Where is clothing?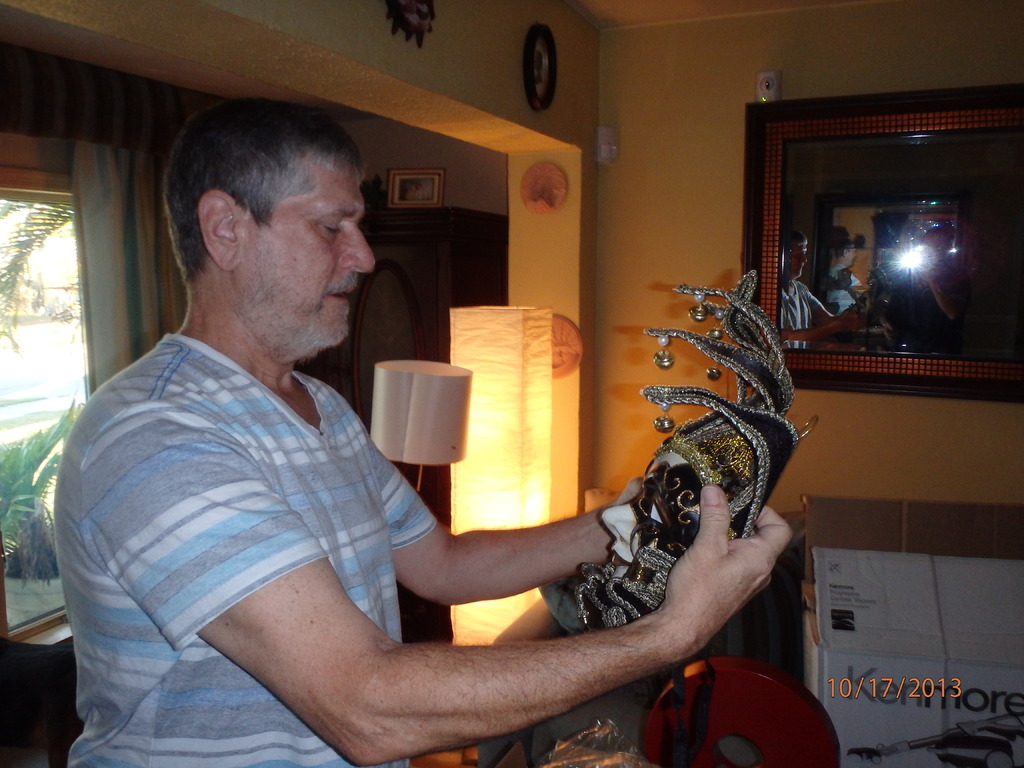
<bbox>60, 335, 438, 767</bbox>.
